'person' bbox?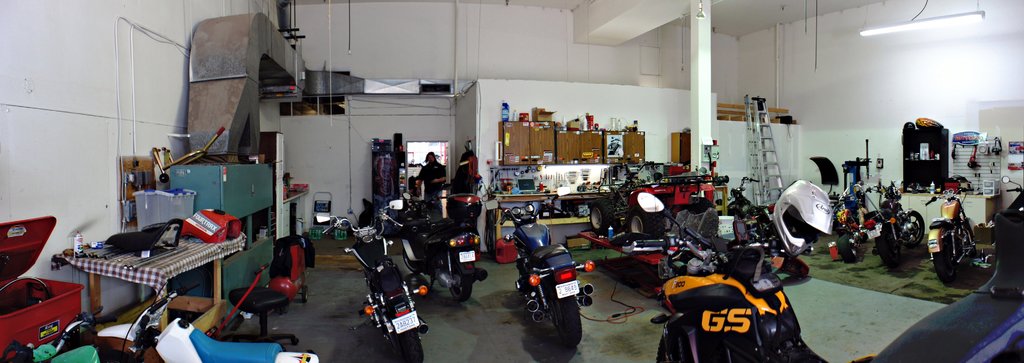
left=413, top=147, right=444, bottom=202
